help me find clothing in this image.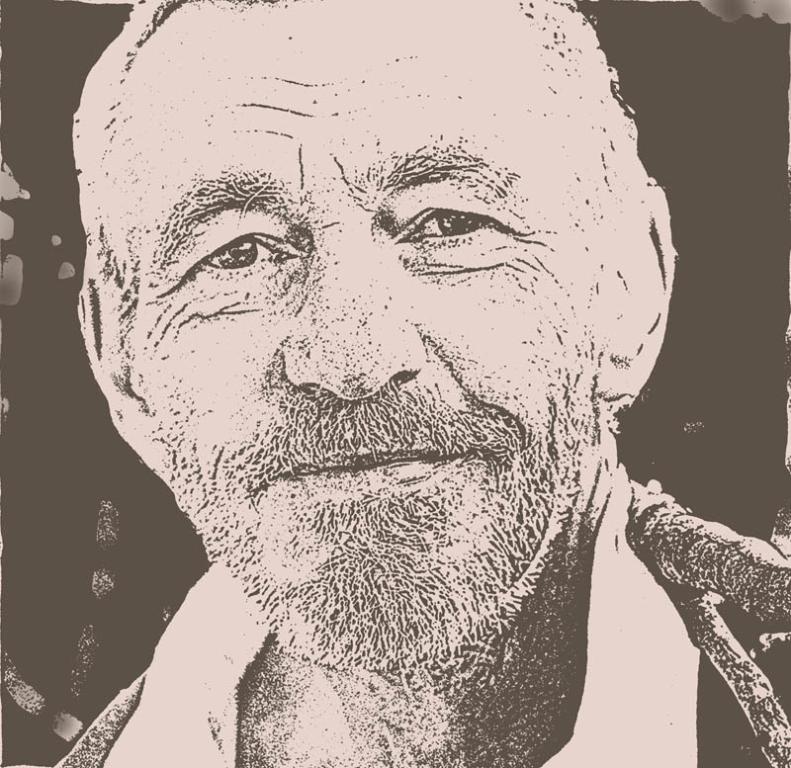
Found it: BBox(55, 469, 790, 767).
